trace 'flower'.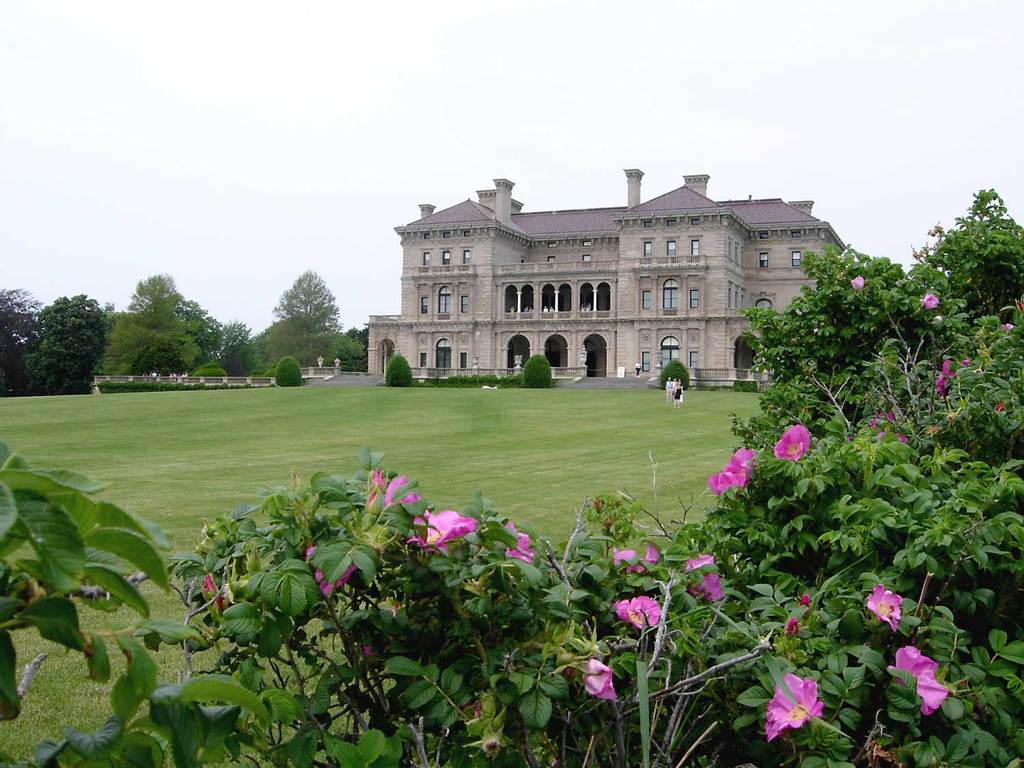
Traced to bbox=[933, 377, 954, 397].
